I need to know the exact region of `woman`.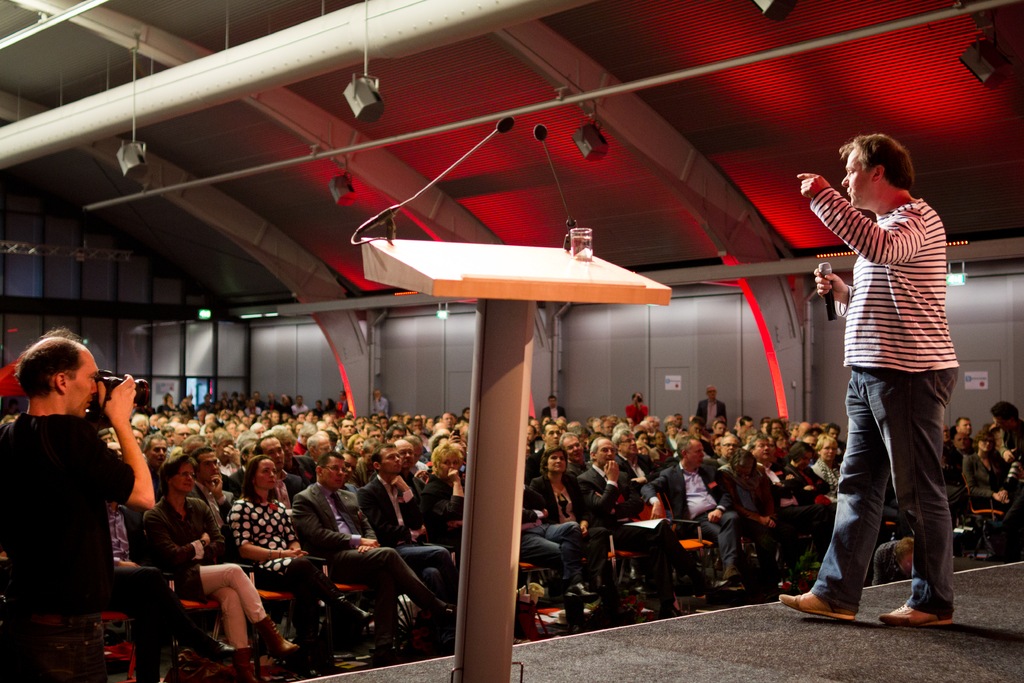
Region: 133,464,300,682.
